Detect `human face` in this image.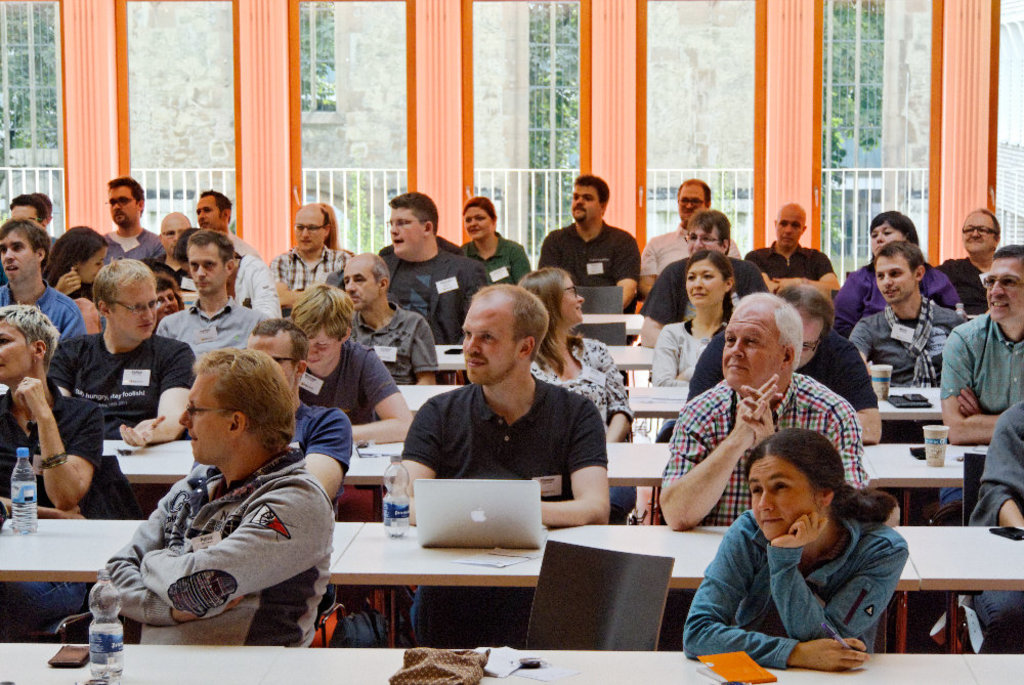
Detection: <bbox>343, 260, 379, 310</bbox>.
